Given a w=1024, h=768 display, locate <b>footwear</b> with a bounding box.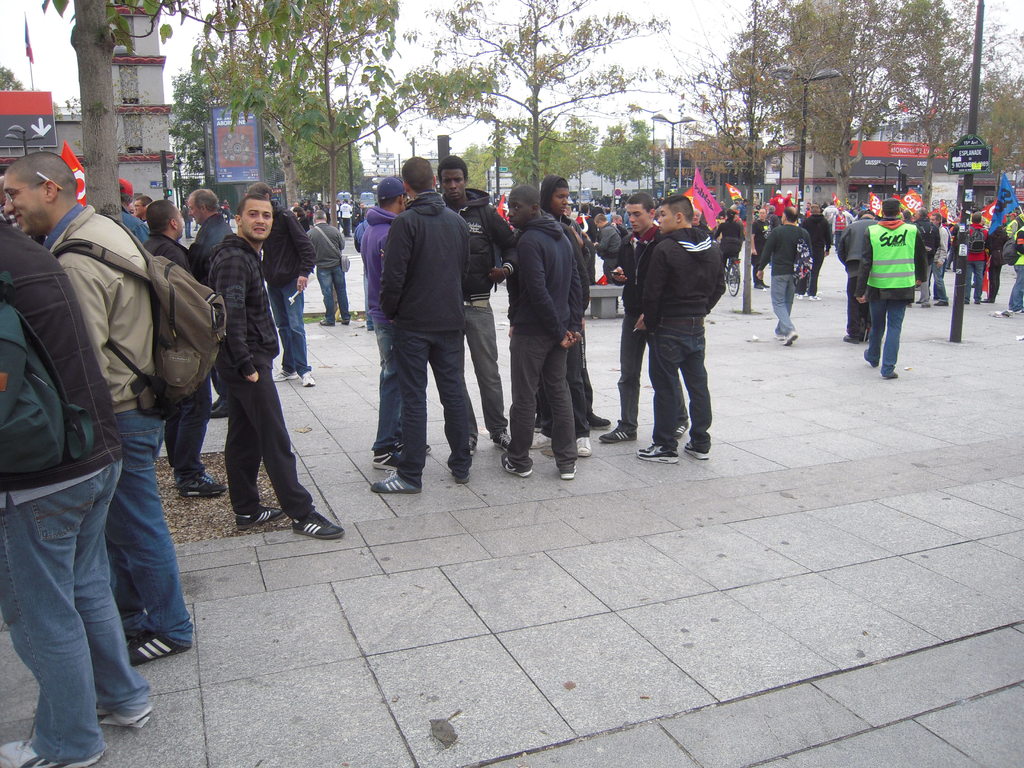
Located: 179 474 227 496.
